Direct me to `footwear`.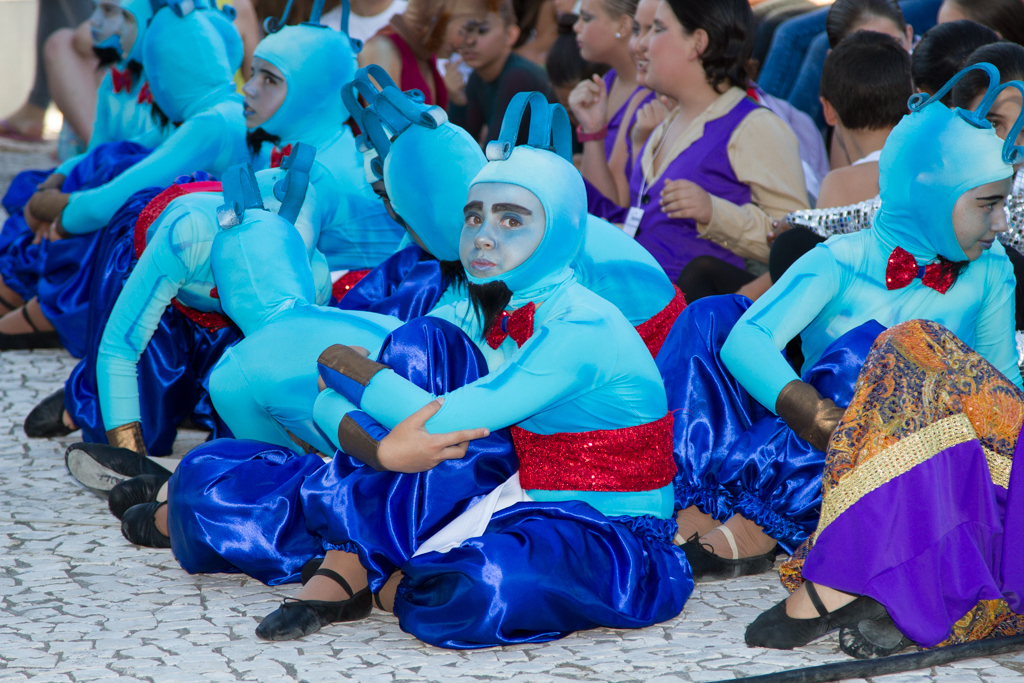
Direction: <region>737, 577, 876, 650</region>.
